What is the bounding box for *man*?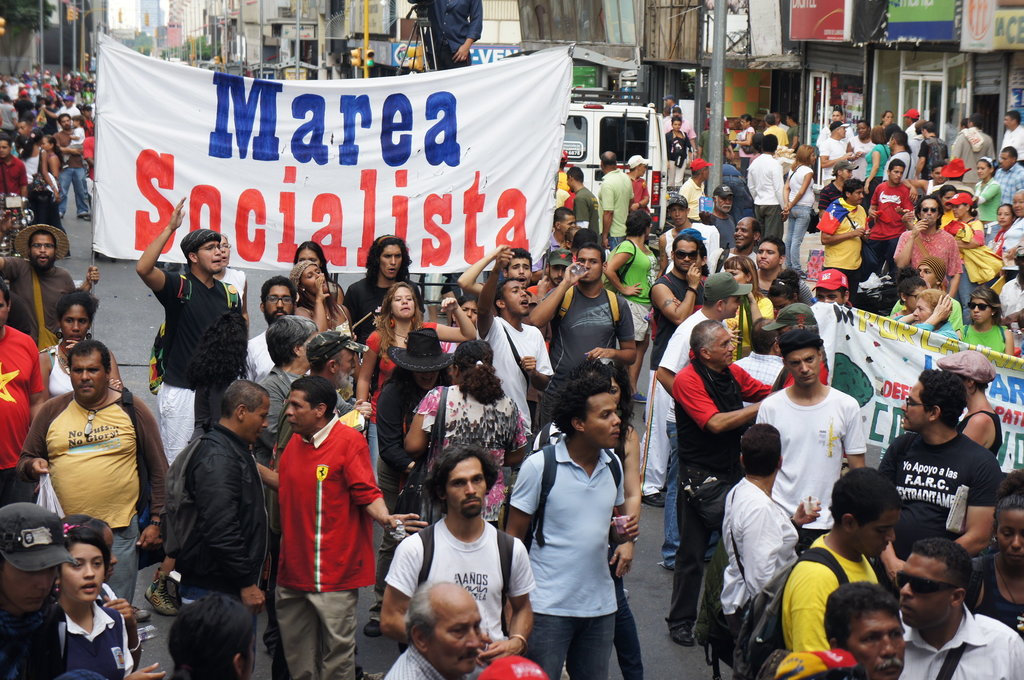
select_region(883, 248, 964, 340).
